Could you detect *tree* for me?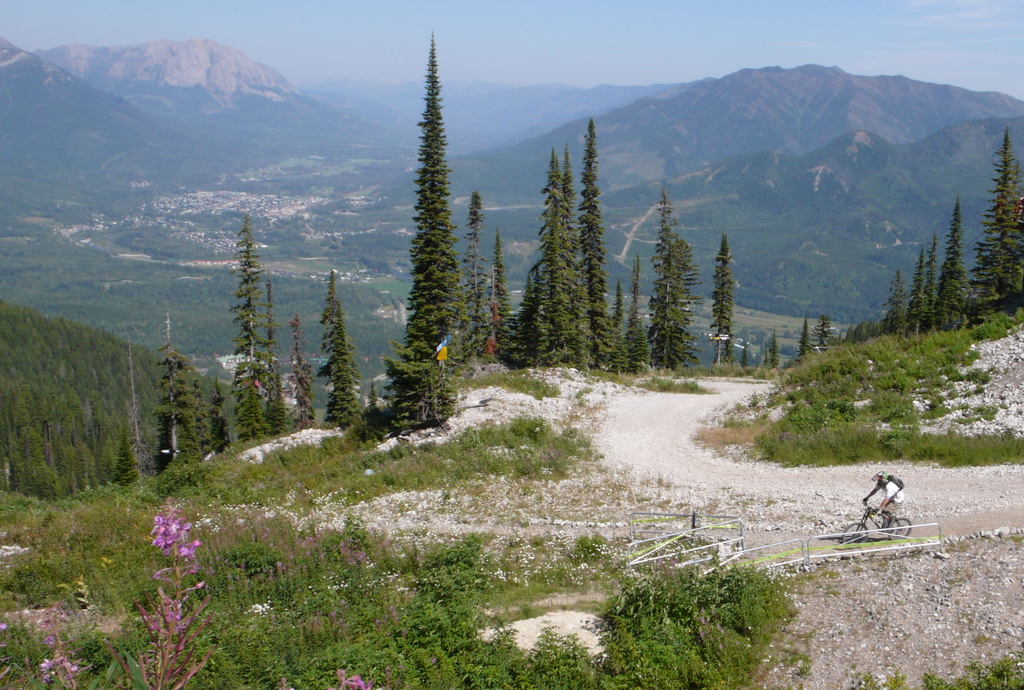
Detection result: (left=35, top=498, right=372, bottom=689).
